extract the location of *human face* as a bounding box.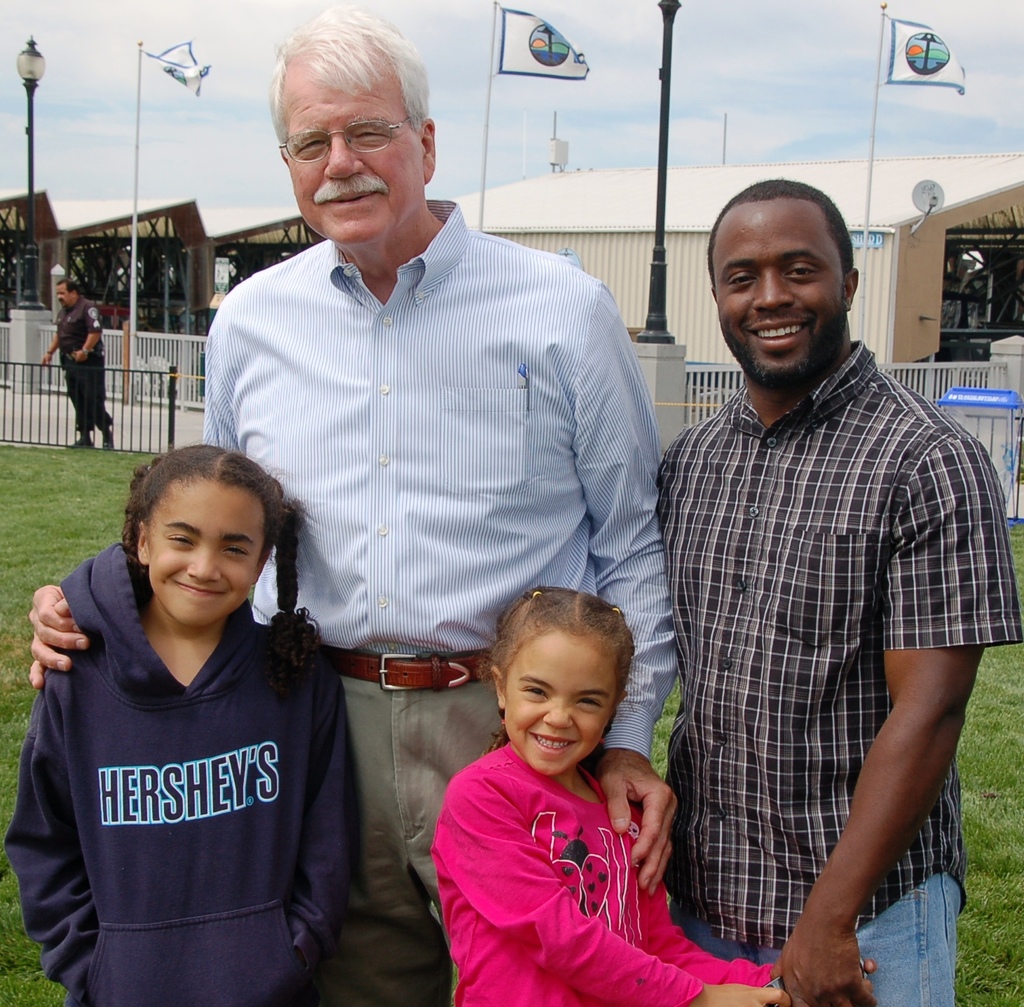
52,285,74,305.
